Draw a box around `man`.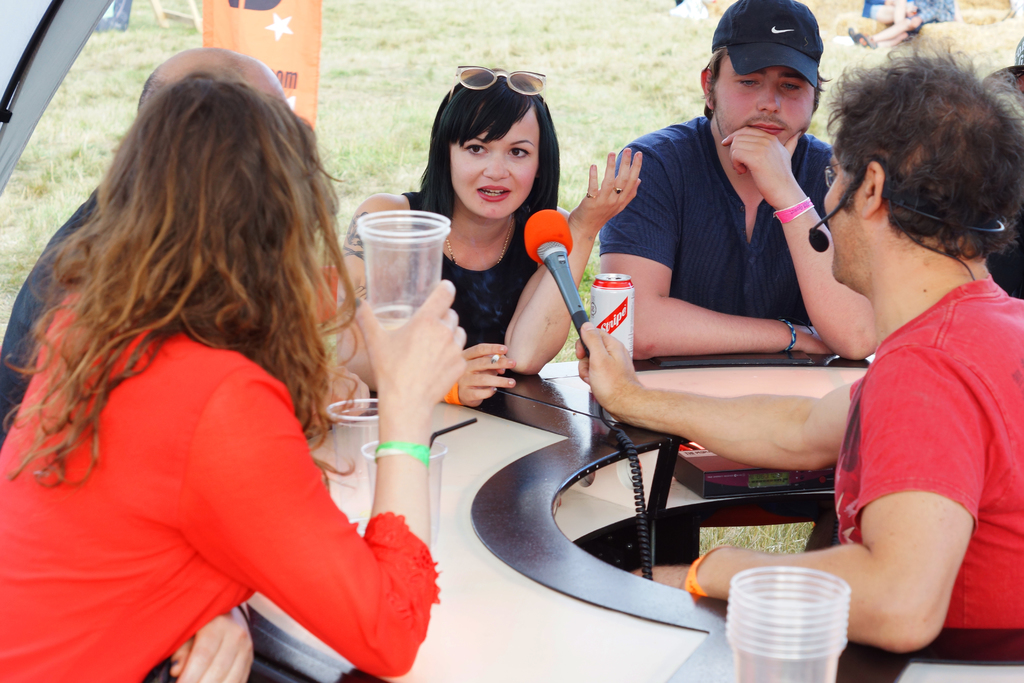
<box>573,42,1023,657</box>.
